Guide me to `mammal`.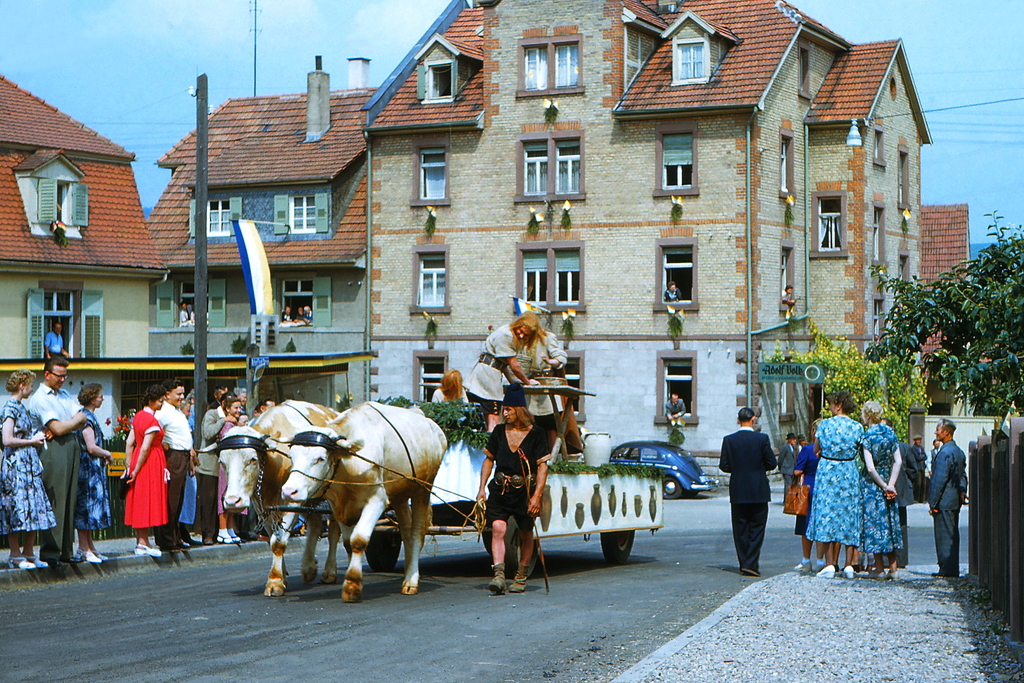
Guidance: [276,399,450,604].
